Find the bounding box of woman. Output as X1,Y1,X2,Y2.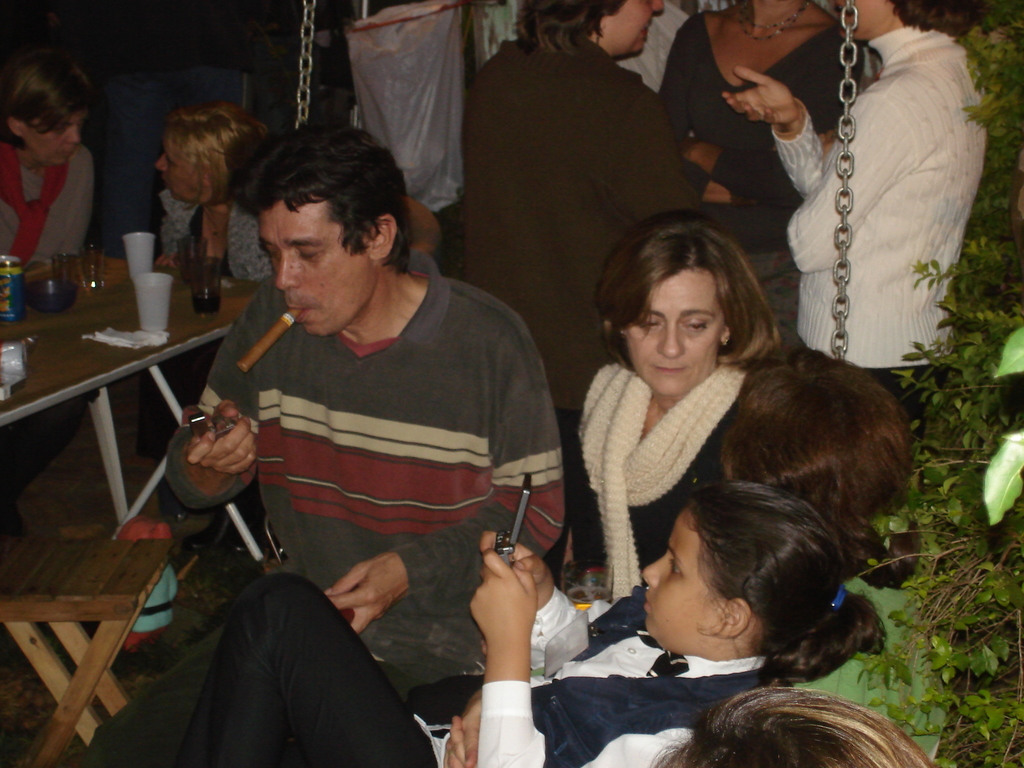
0,52,103,522.
